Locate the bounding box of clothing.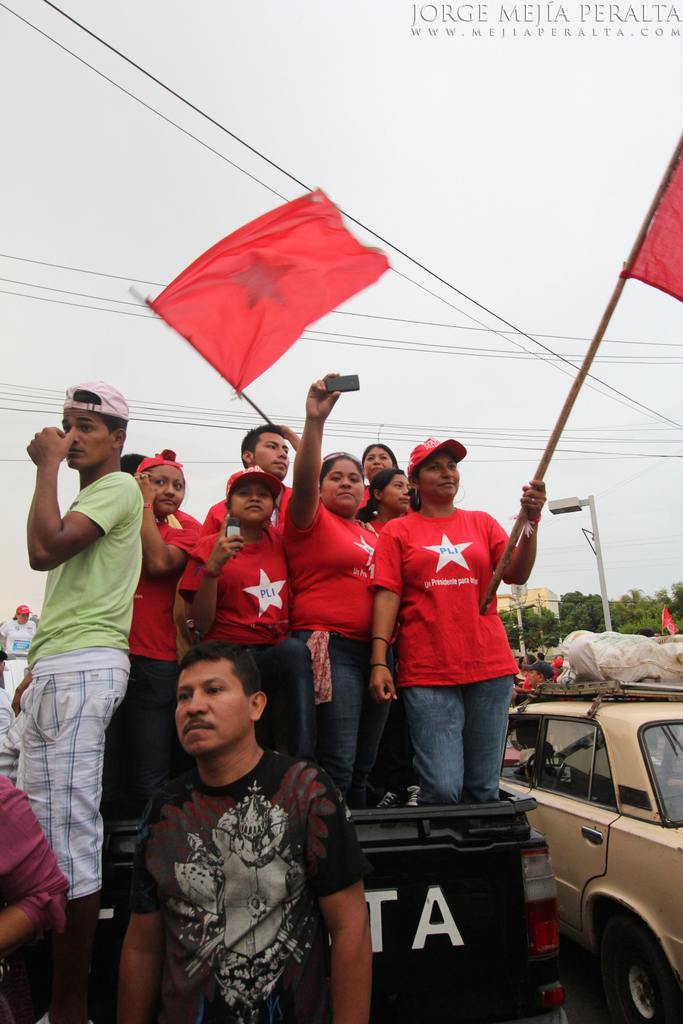
Bounding box: [x1=373, y1=505, x2=524, y2=806].
